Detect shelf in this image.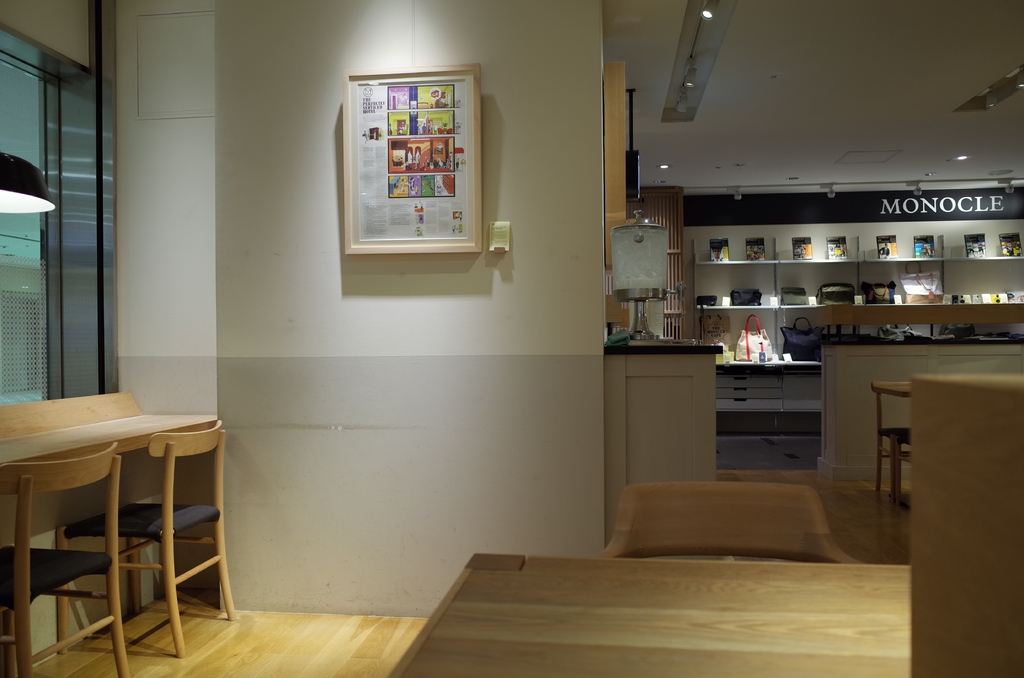
Detection: [682, 217, 776, 264].
